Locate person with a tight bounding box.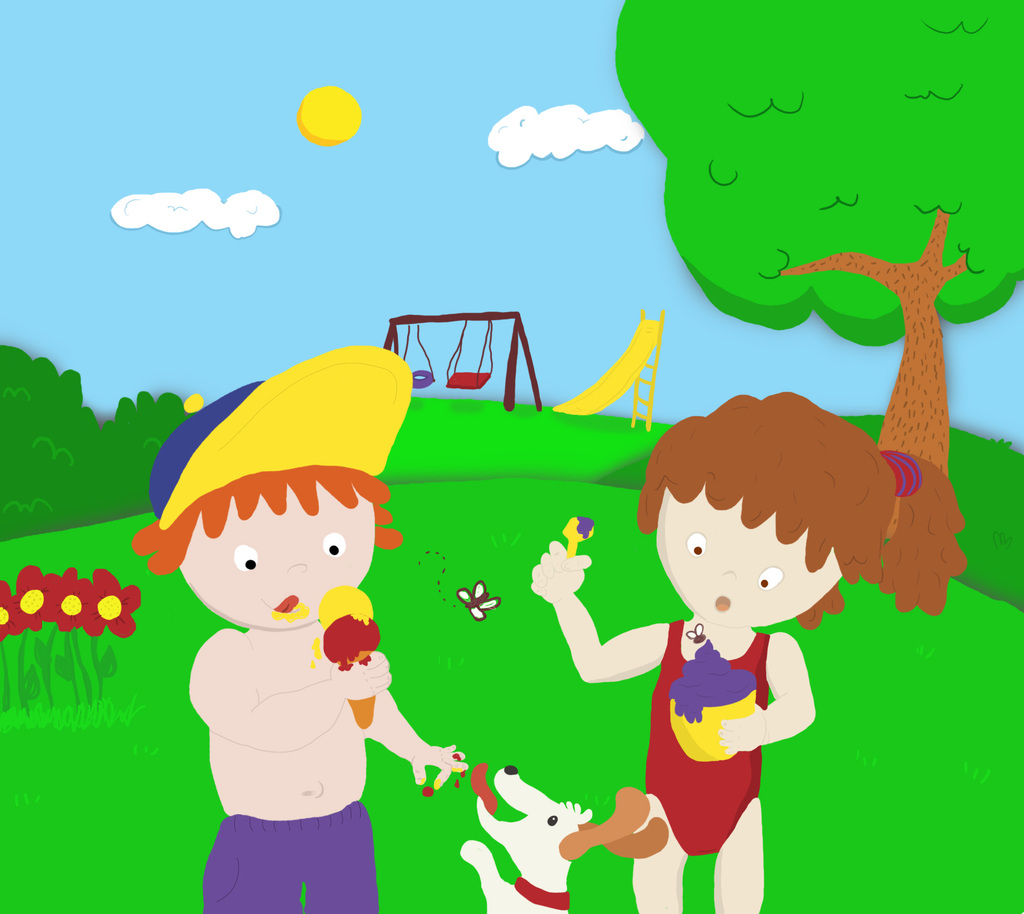
rect(527, 391, 964, 913).
